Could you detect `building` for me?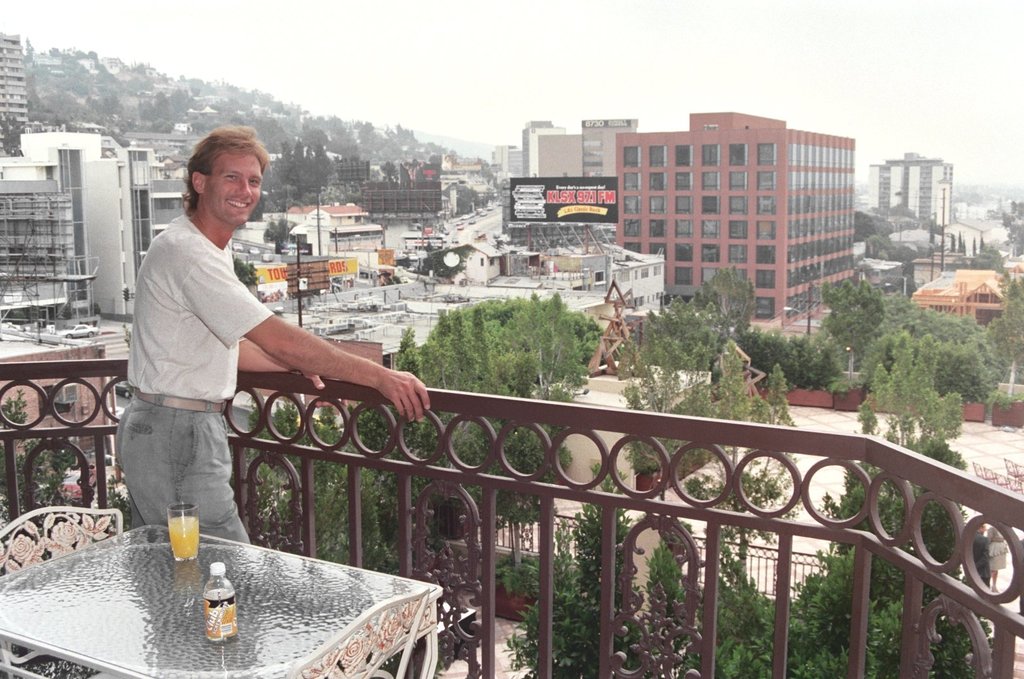
Detection result: bbox=(912, 269, 1022, 334).
